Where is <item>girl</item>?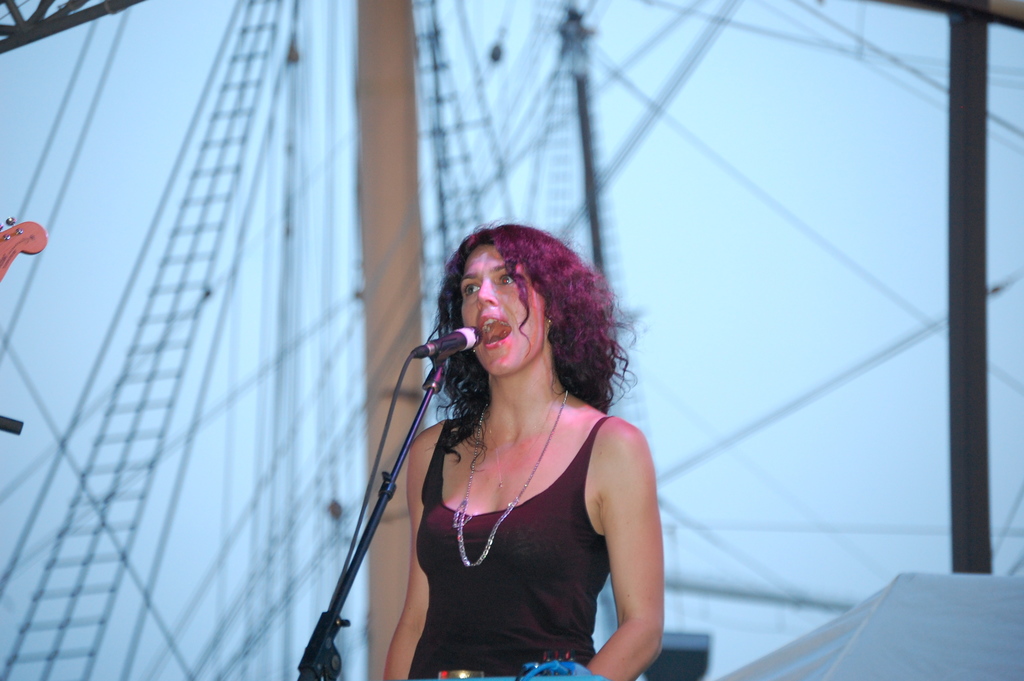
[x1=401, y1=210, x2=666, y2=680].
